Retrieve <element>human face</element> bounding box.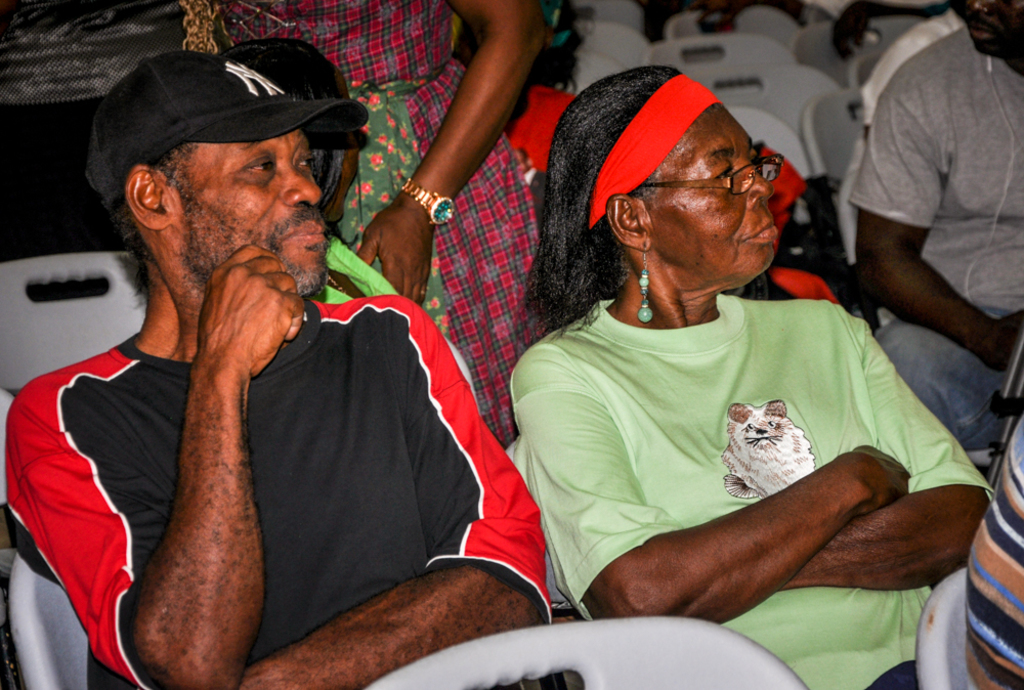
Bounding box: bbox=[176, 131, 333, 292].
